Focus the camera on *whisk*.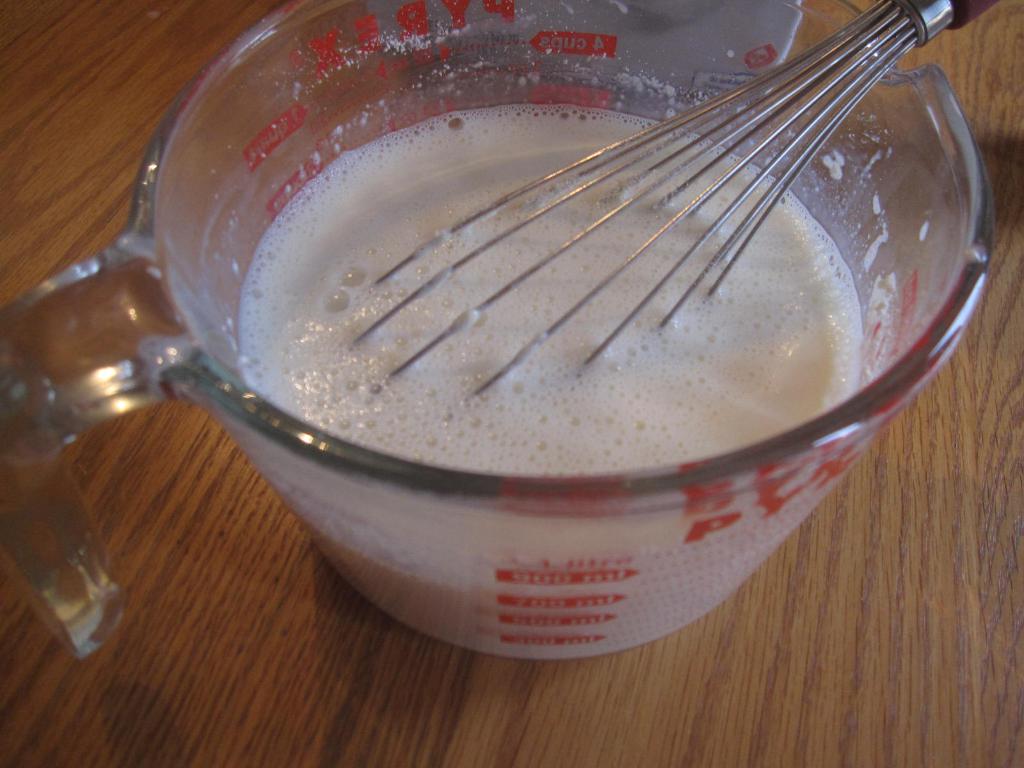
Focus region: (left=347, top=0, right=1002, bottom=409).
